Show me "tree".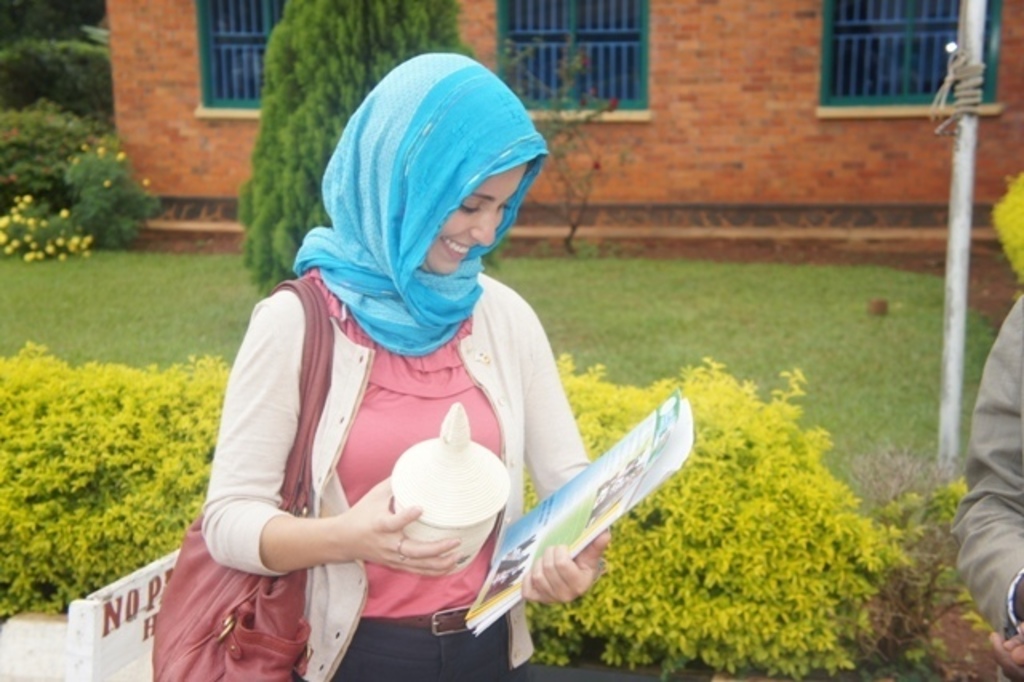
"tree" is here: bbox=(3, 38, 122, 123).
